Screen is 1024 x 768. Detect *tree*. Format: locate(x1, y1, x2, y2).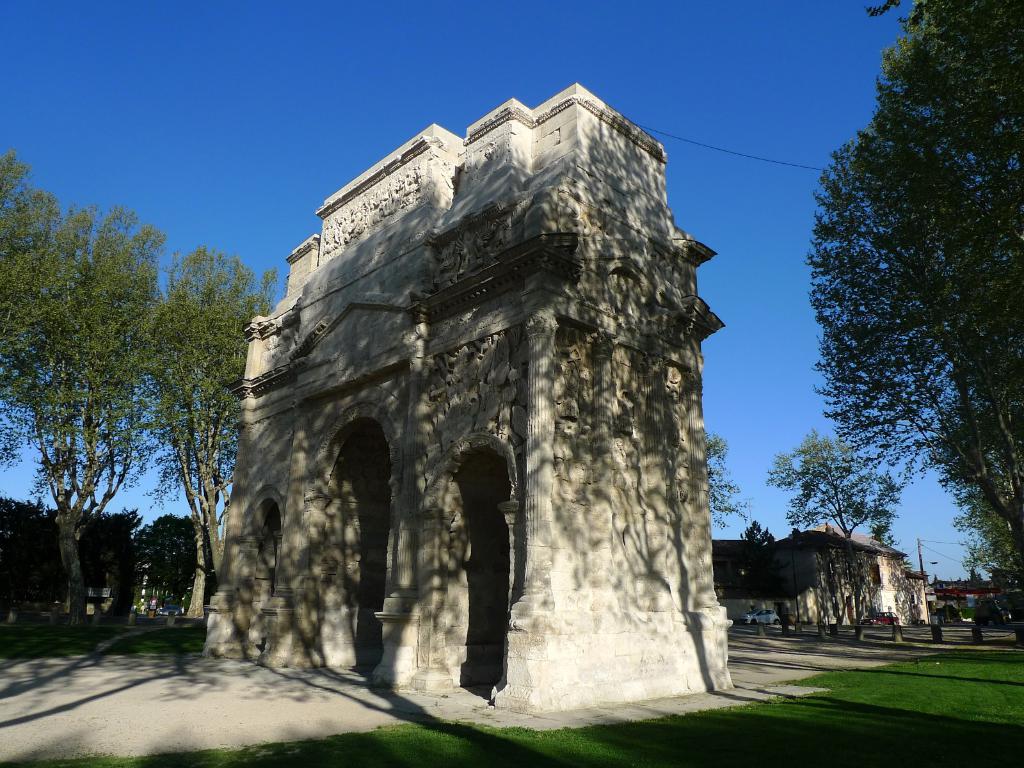
locate(705, 430, 744, 532).
